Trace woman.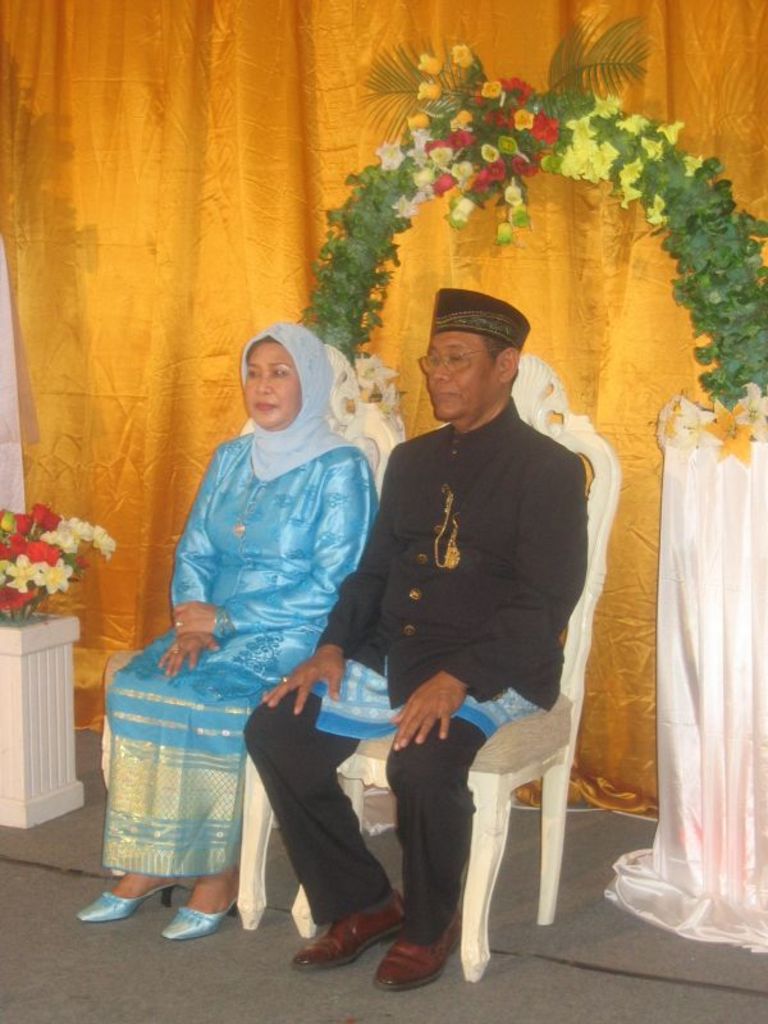
Traced to 133,300,396,927.
